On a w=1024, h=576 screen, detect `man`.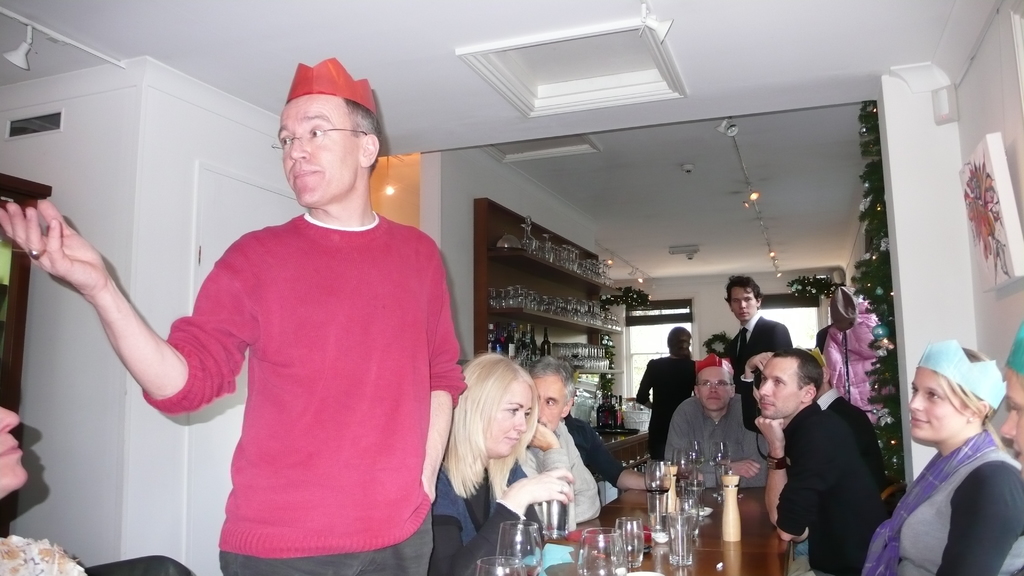
bbox(499, 351, 605, 524).
